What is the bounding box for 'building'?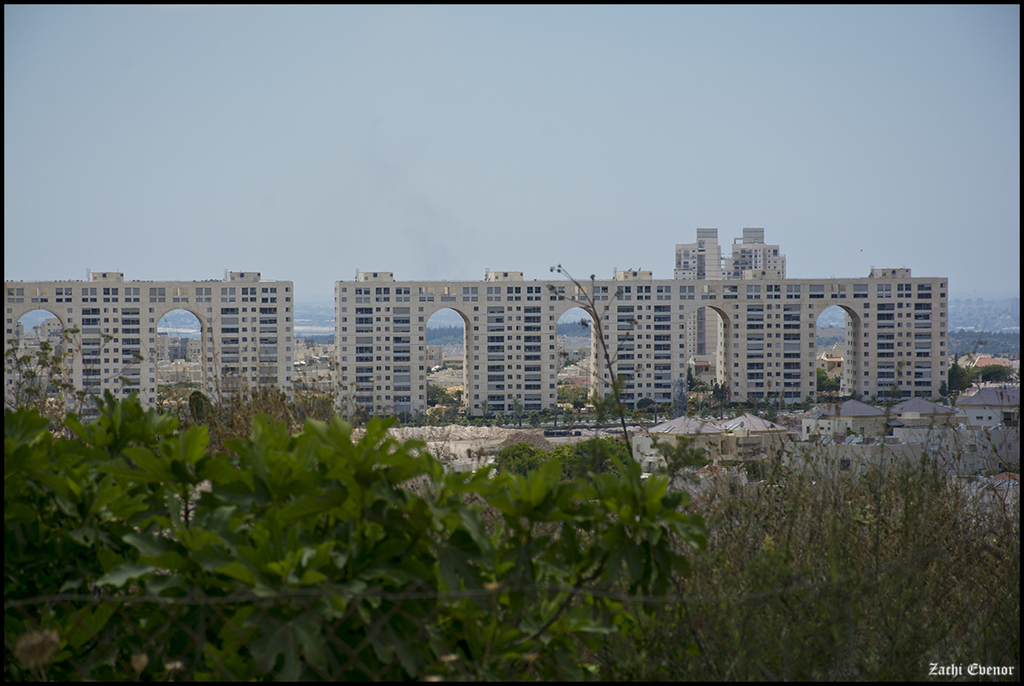
{"left": 332, "top": 226, "right": 950, "bottom": 429}.
